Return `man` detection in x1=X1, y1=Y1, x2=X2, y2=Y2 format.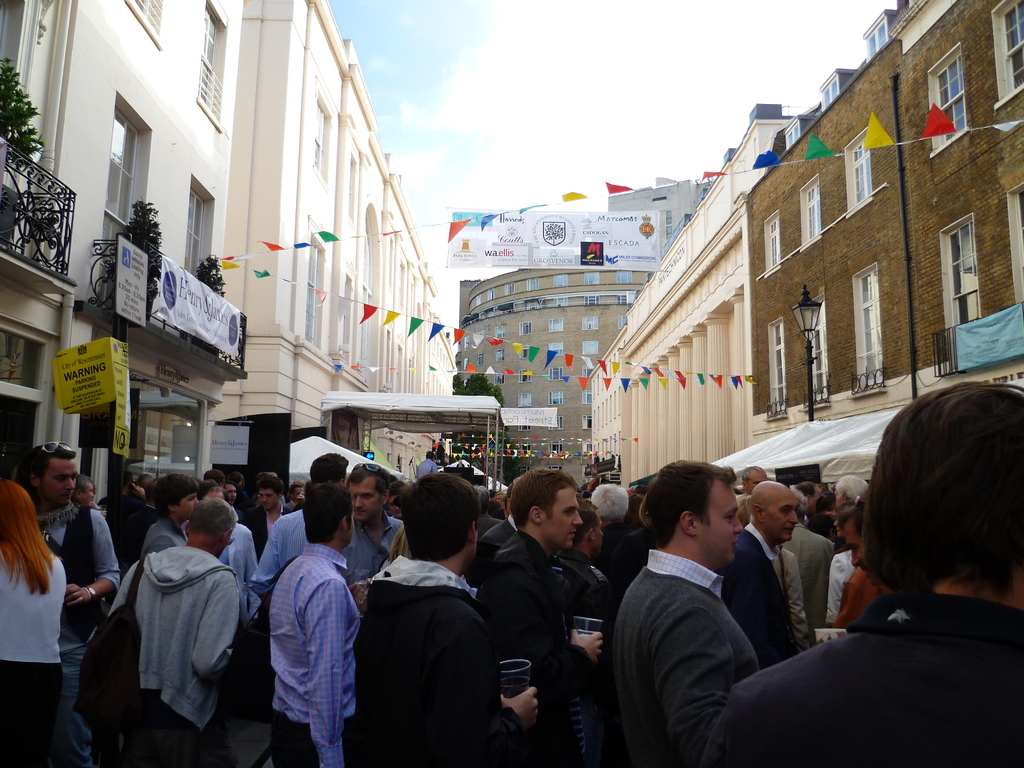
x1=341, y1=458, x2=406, y2=577.
